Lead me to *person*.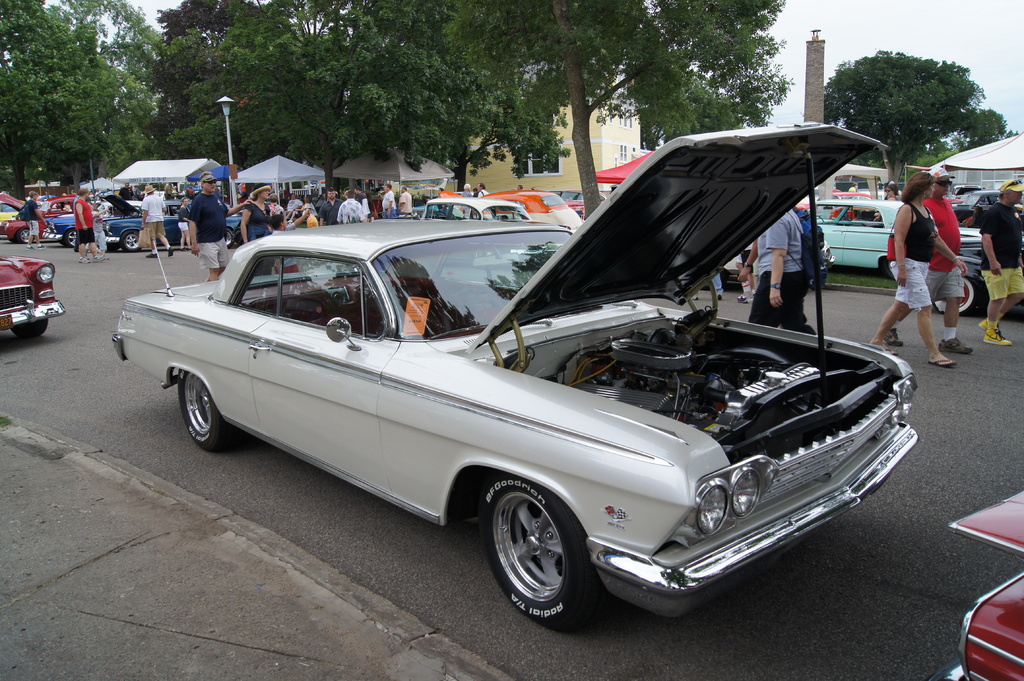
Lead to l=736, t=242, r=754, b=302.
